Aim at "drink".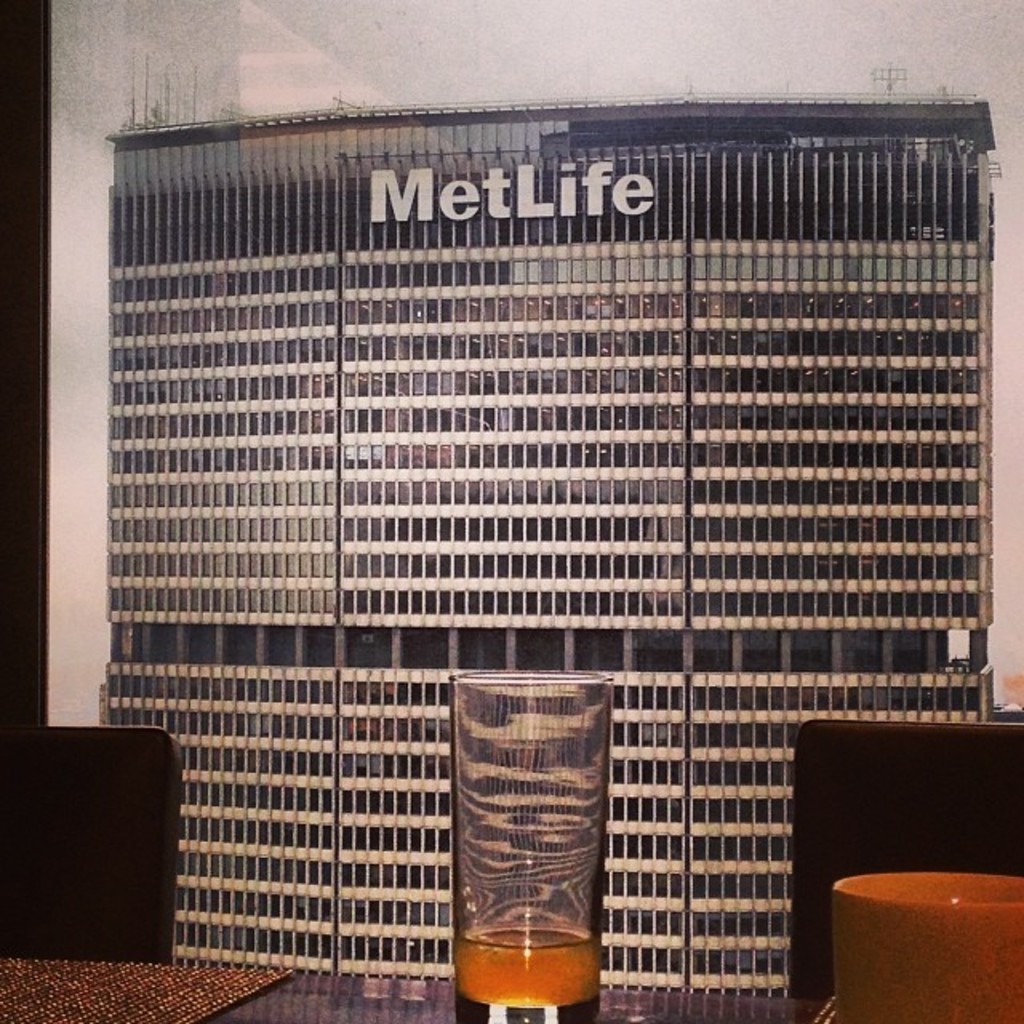
Aimed at 454,920,603,1008.
